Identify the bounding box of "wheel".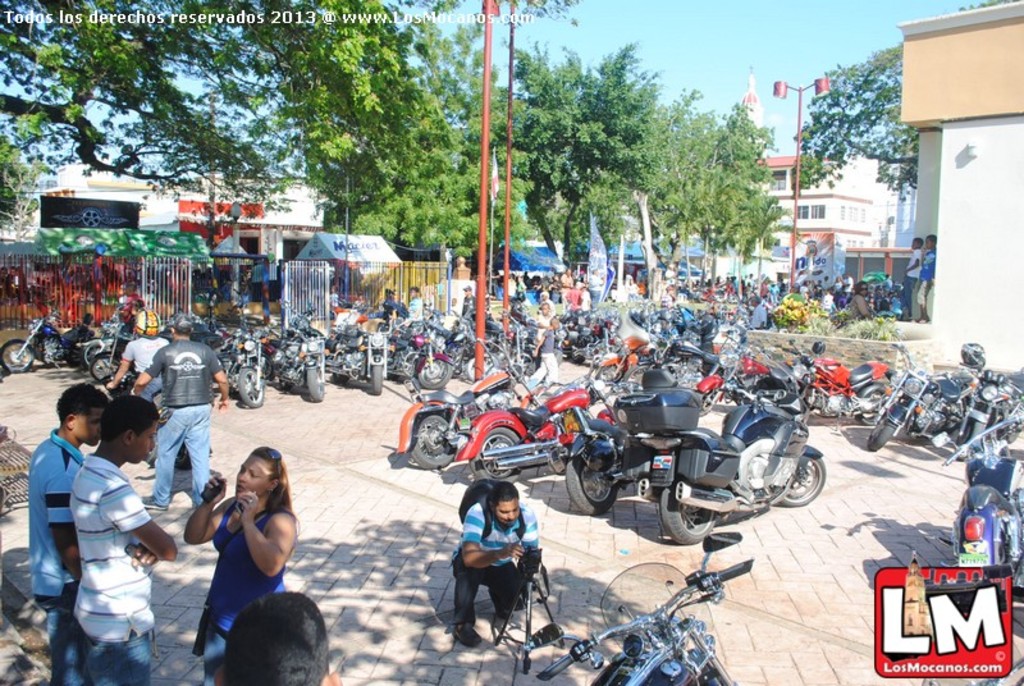
{"x1": 412, "y1": 408, "x2": 466, "y2": 475}.
